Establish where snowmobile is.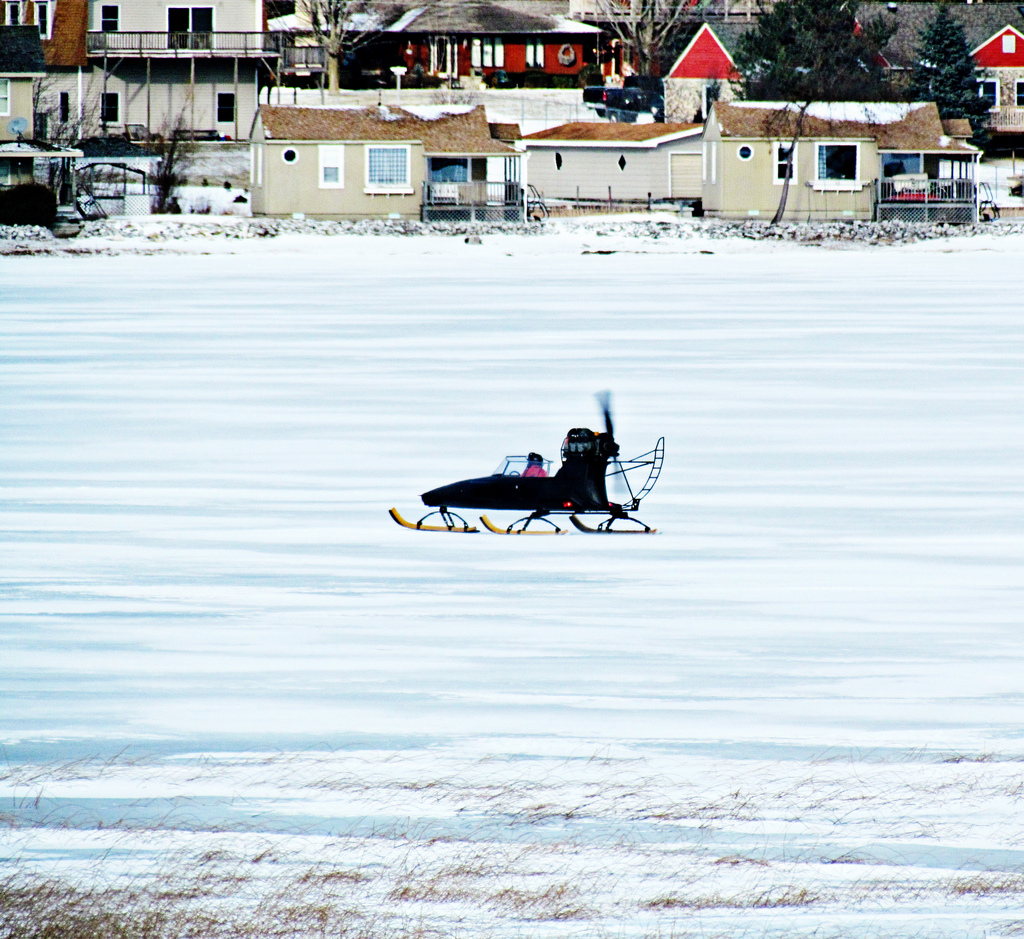
Established at (394, 392, 667, 531).
